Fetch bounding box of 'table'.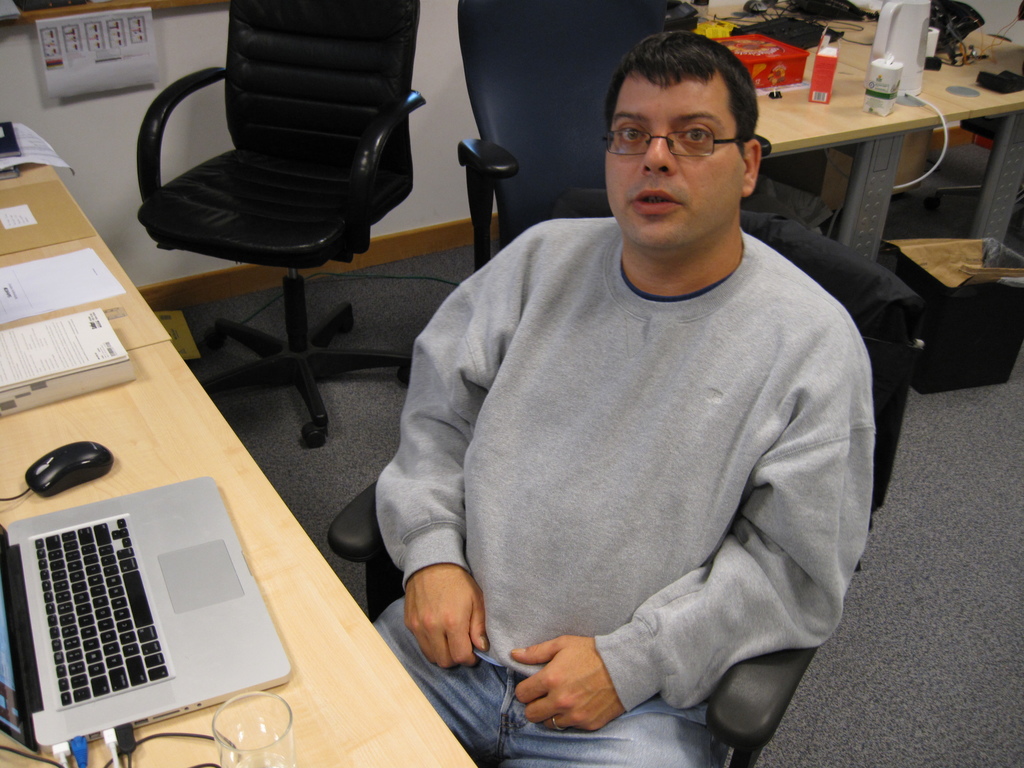
Bbox: [1,262,472,767].
